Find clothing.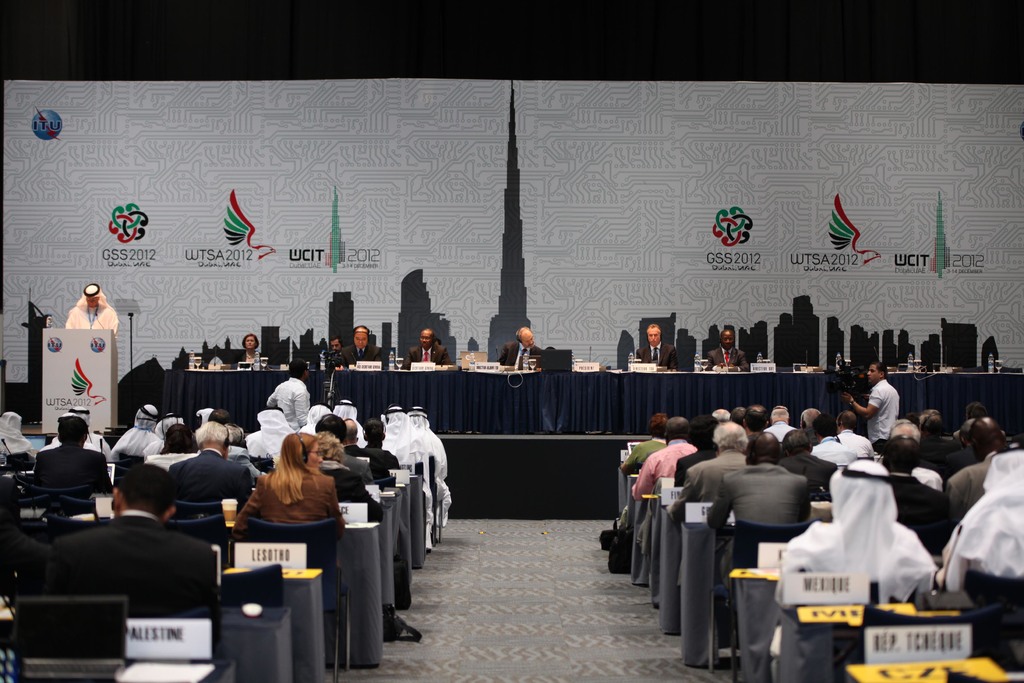
left=659, top=450, right=751, bottom=520.
